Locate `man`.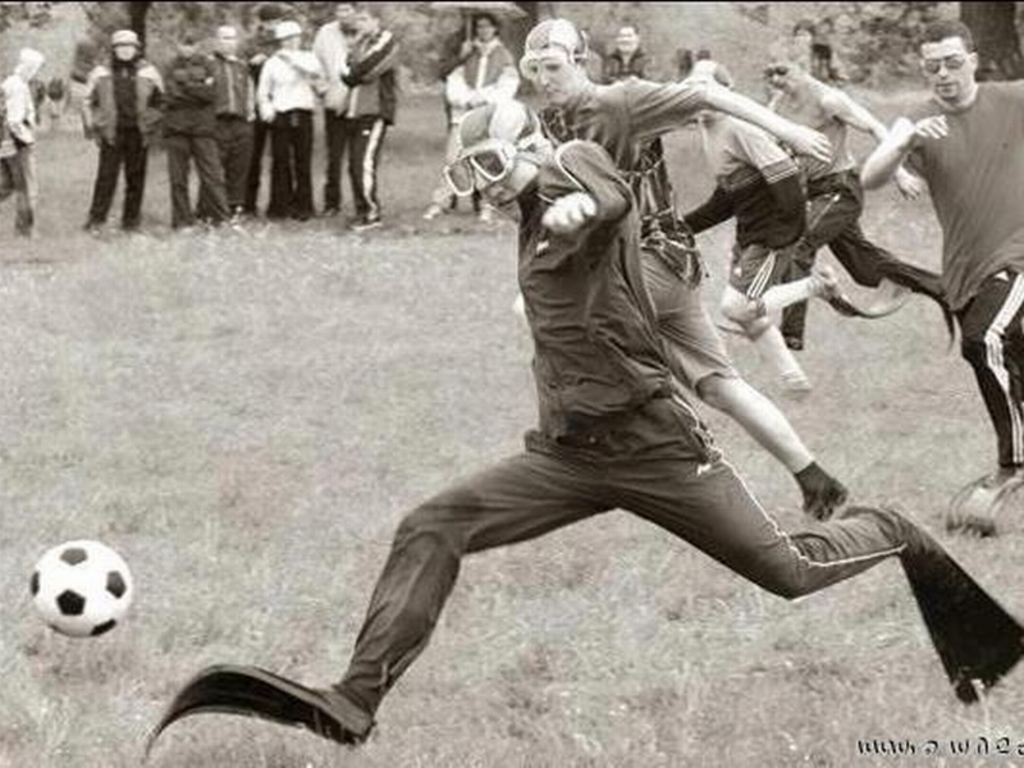
Bounding box: 511/6/832/539.
